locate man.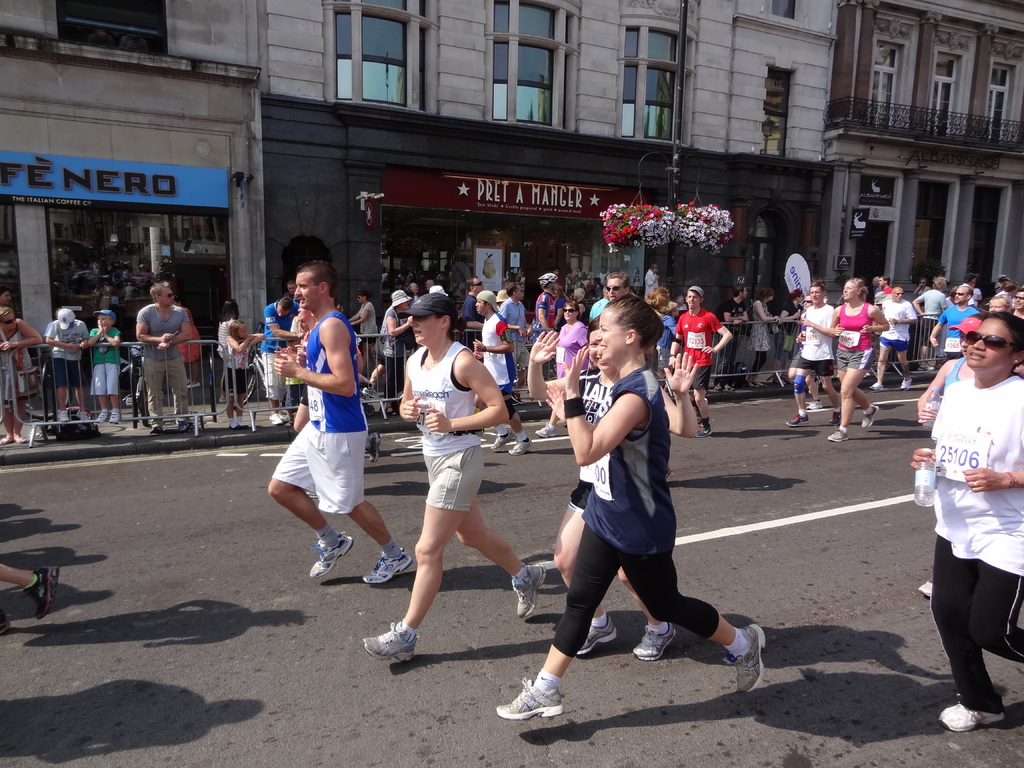
Bounding box: [913, 270, 940, 342].
